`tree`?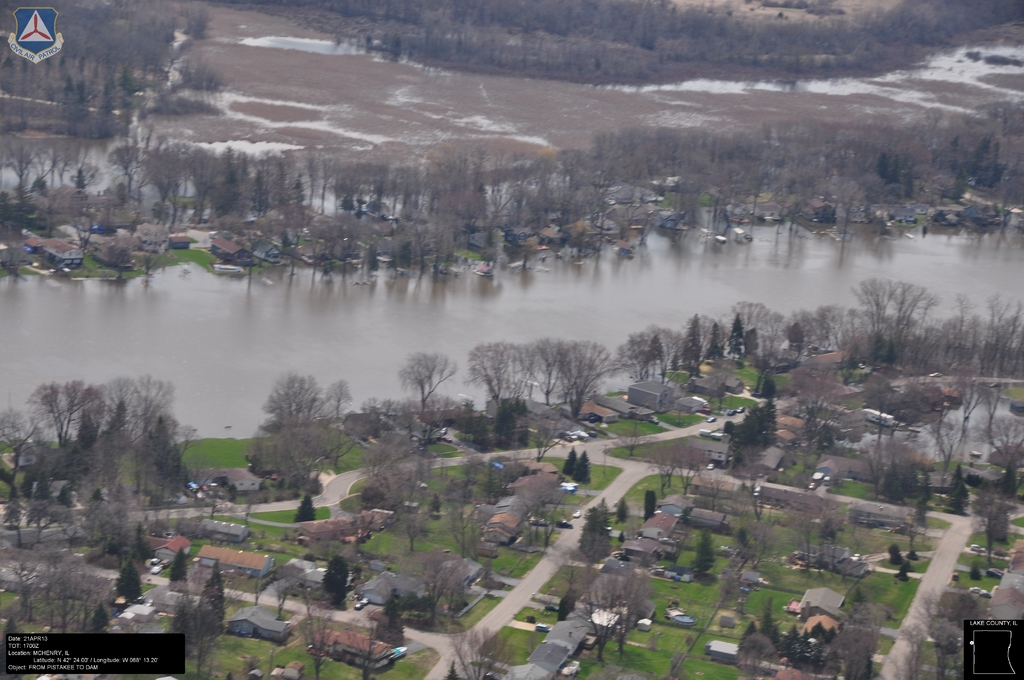
430, 483, 492, 562
